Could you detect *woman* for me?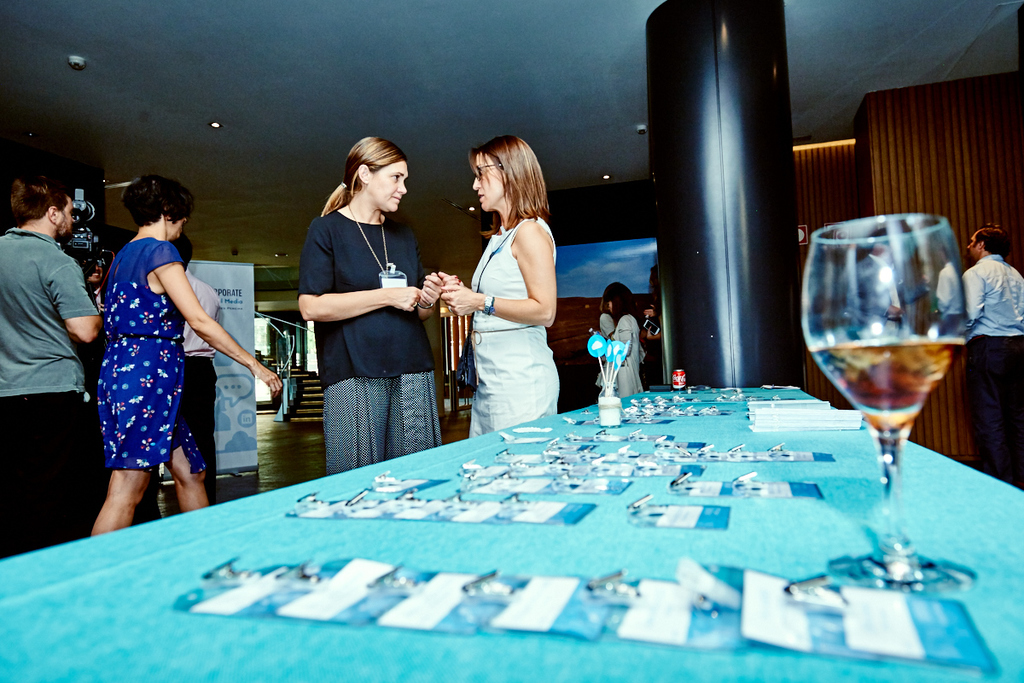
Detection result: crop(297, 135, 445, 475).
